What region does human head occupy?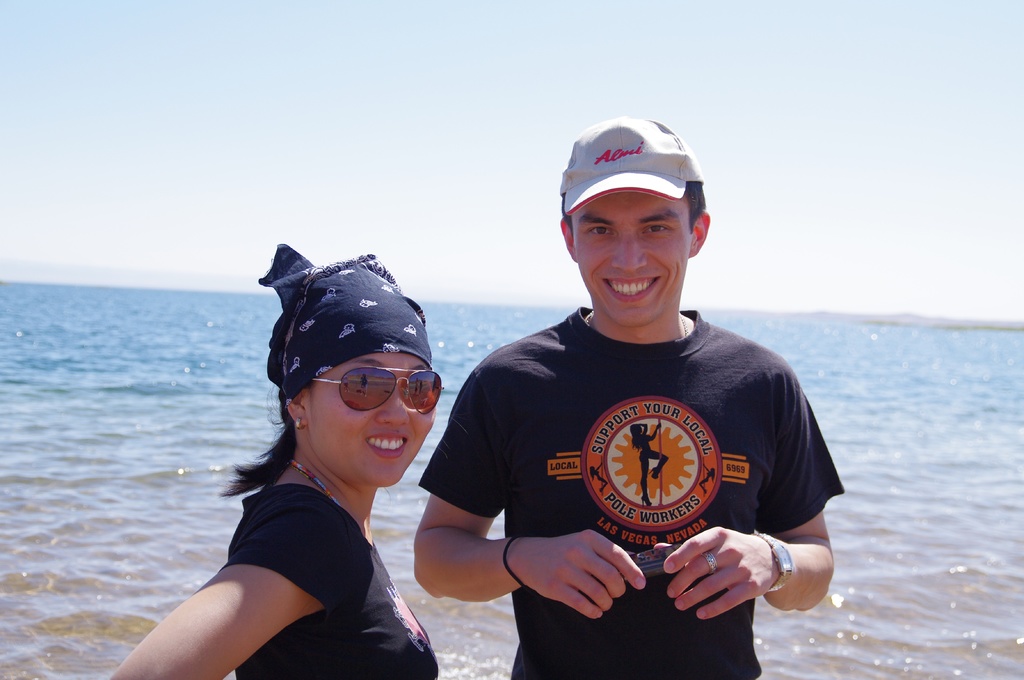
select_region(287, 267, 436, 486).
